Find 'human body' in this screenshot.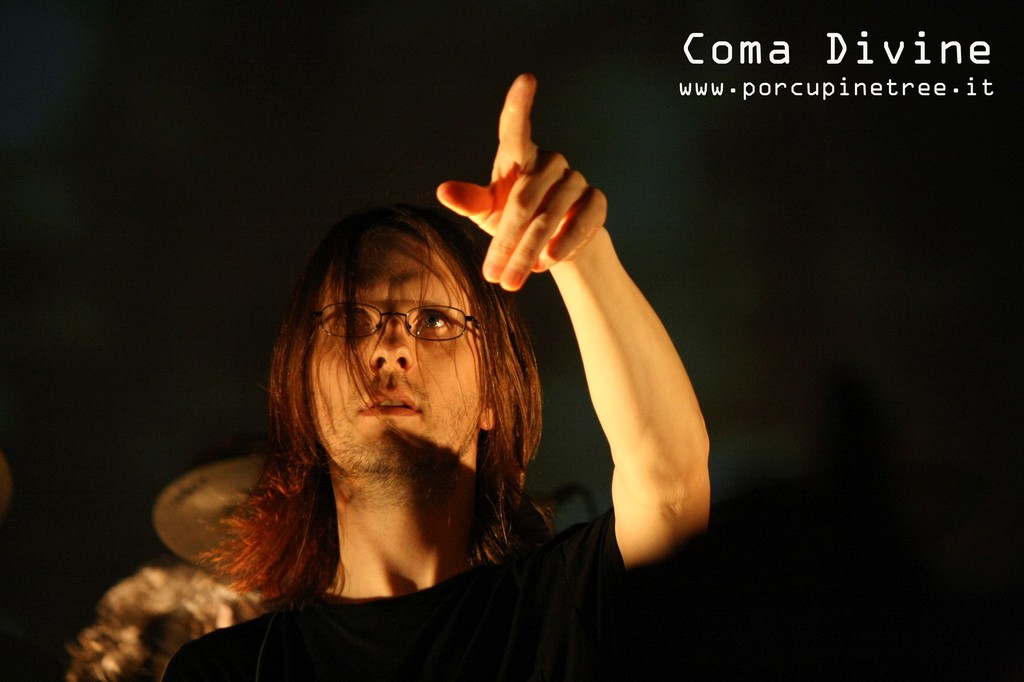
The bounding box for 'human body' is <box>127,114,648,674</box>.
